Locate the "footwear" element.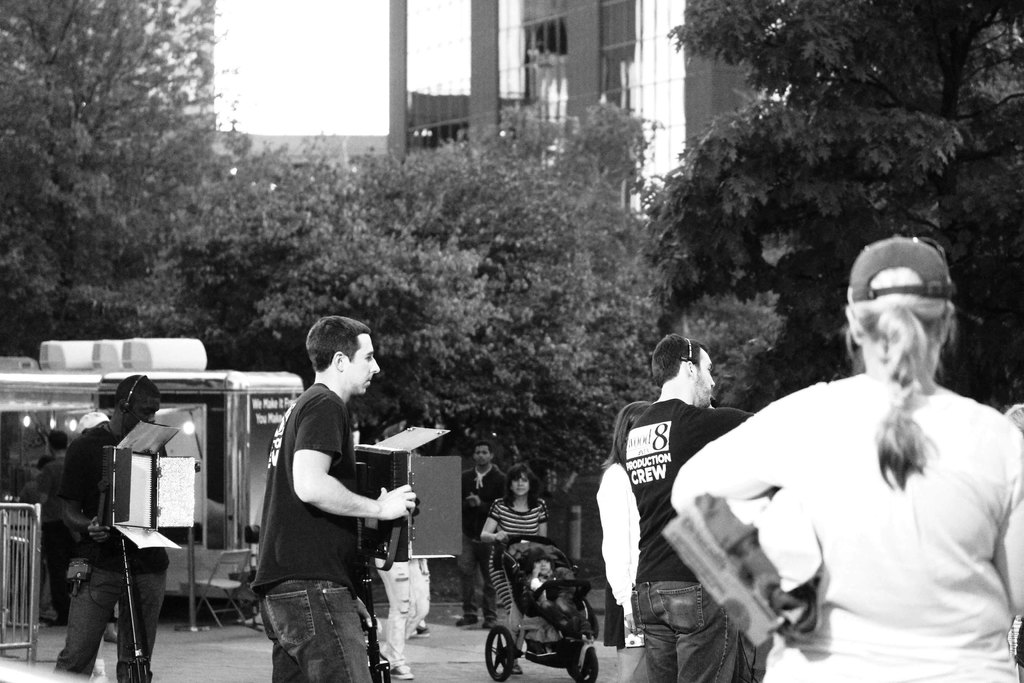
Element bbox: {"left": 405, "top": 625, "right": 431, "bottom": 641}.
